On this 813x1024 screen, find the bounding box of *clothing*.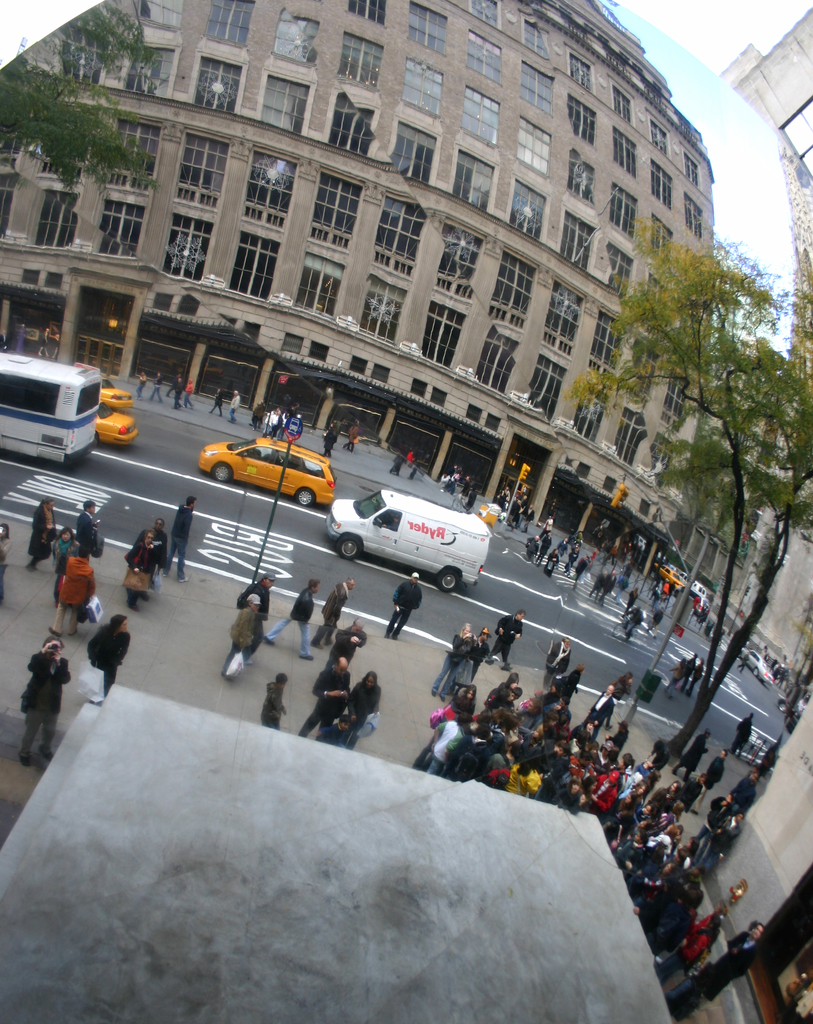
Bounding box: 232, 394, 242, 422.
